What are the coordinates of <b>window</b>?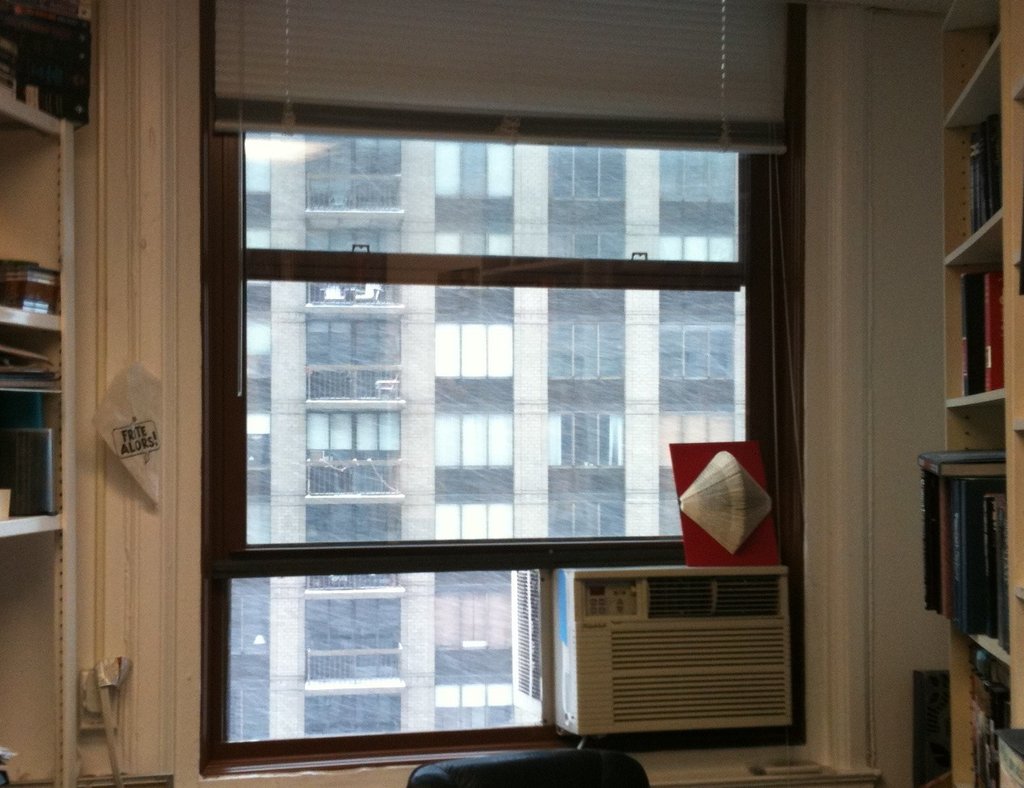
(left=243, top=131, right=740, bottom=274).
